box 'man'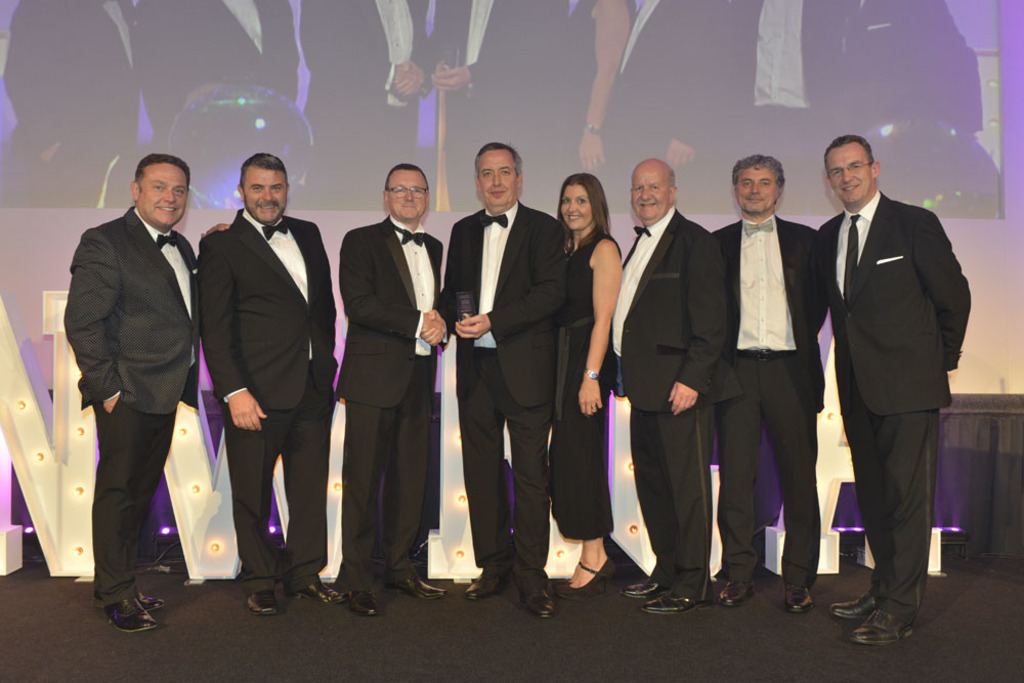
Rect(819, 145, 971, 650)
